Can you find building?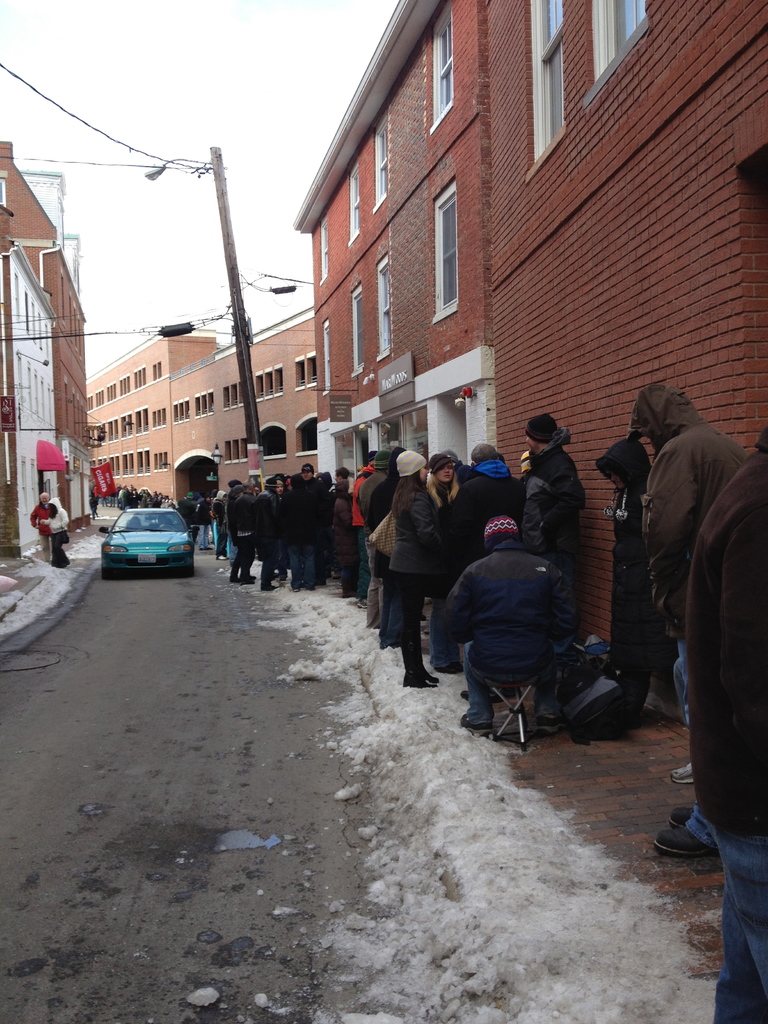
Yes, bounding box: (0, 143, 84, 563).
